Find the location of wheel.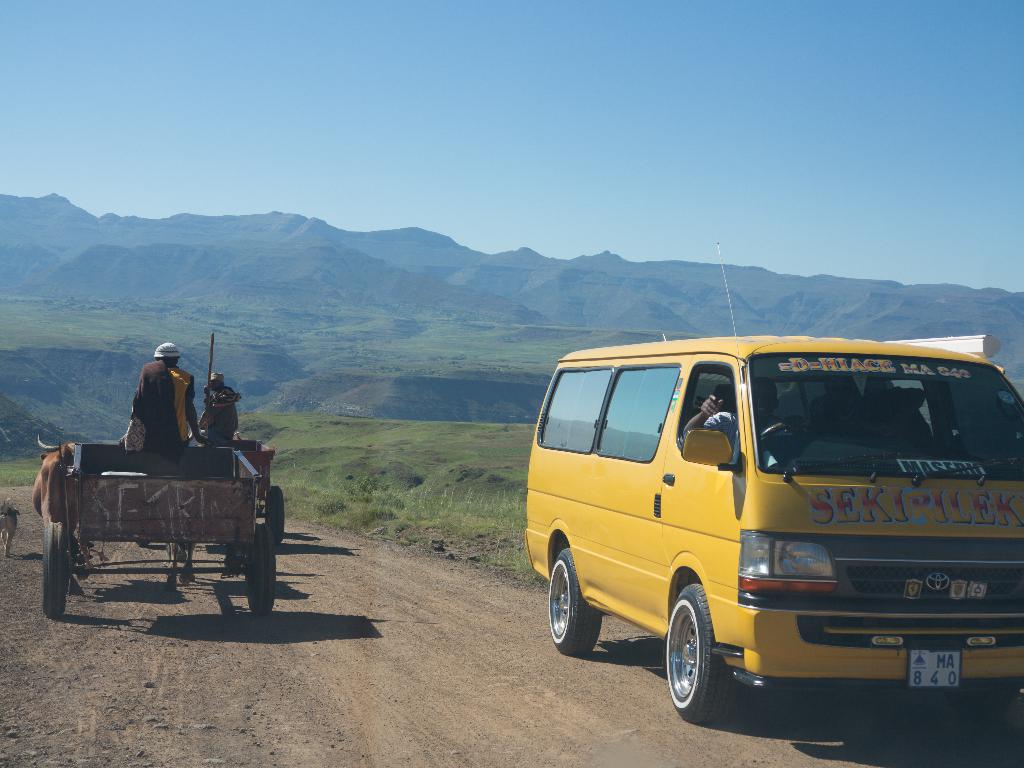
Location: <region>234, 523, 274, 614</region>.
